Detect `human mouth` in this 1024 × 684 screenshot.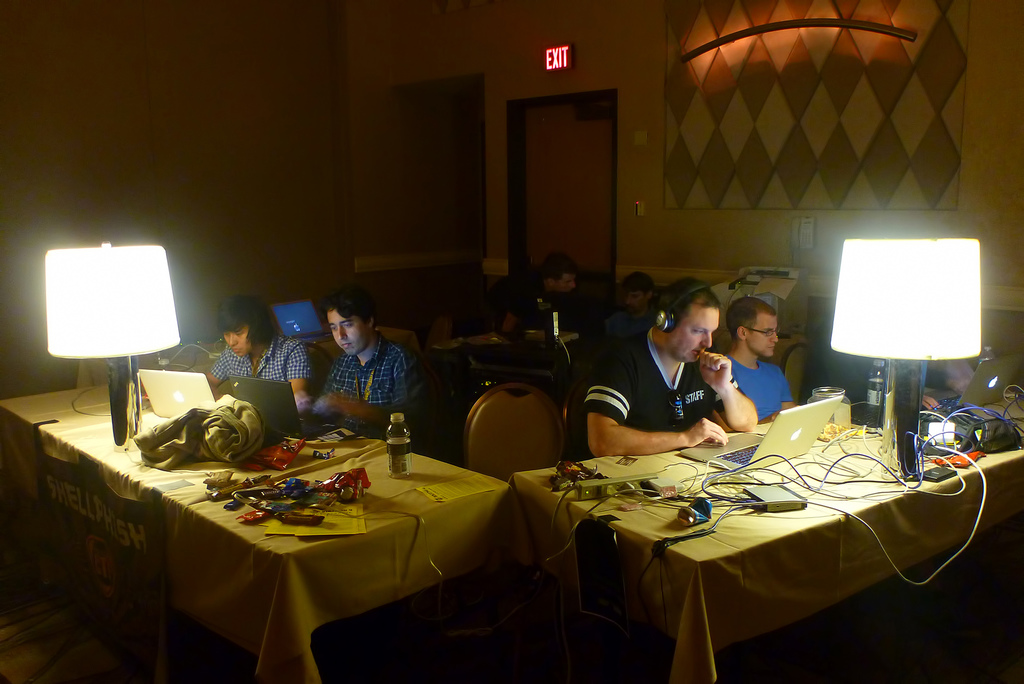
Detection: (left=766, top=342, right=775, bottom=351).
